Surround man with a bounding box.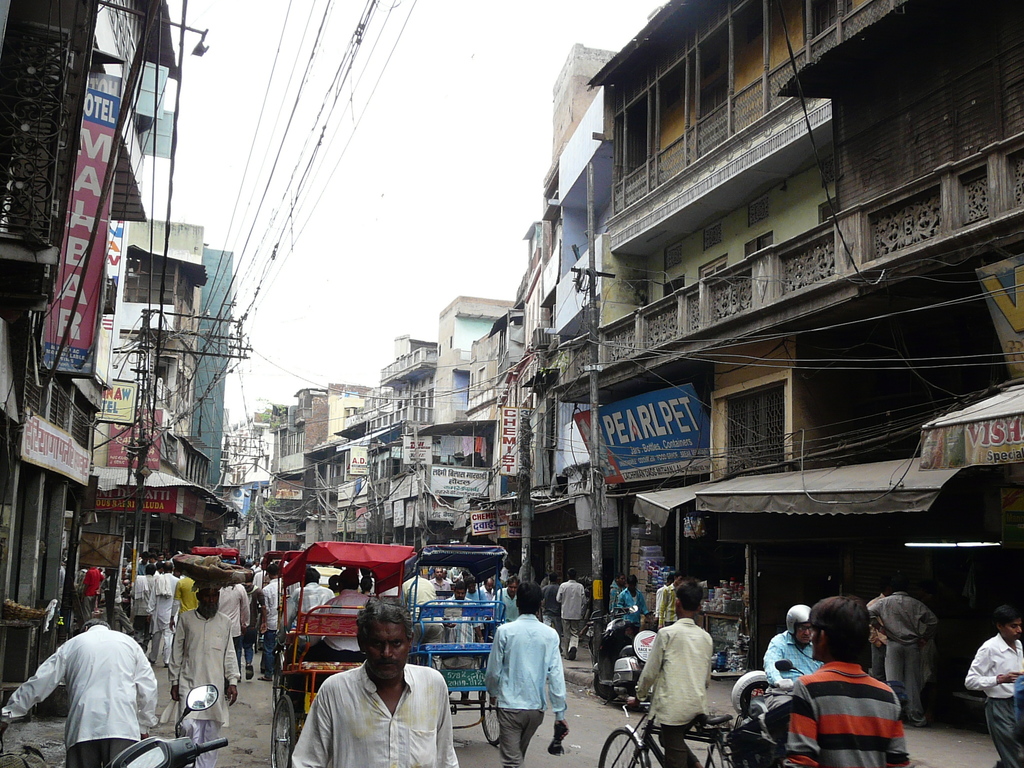
[x1=478, y1=585, x2=568, y2=762].
